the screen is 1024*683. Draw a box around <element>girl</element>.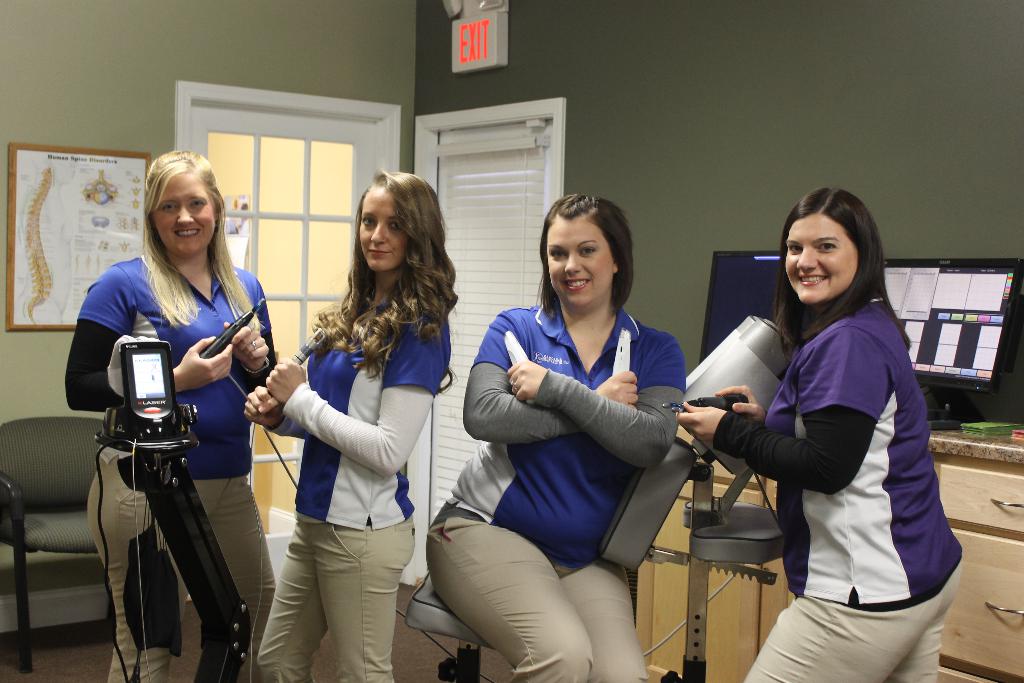
<bbox>425, 195, 686, 682</bbox>.
